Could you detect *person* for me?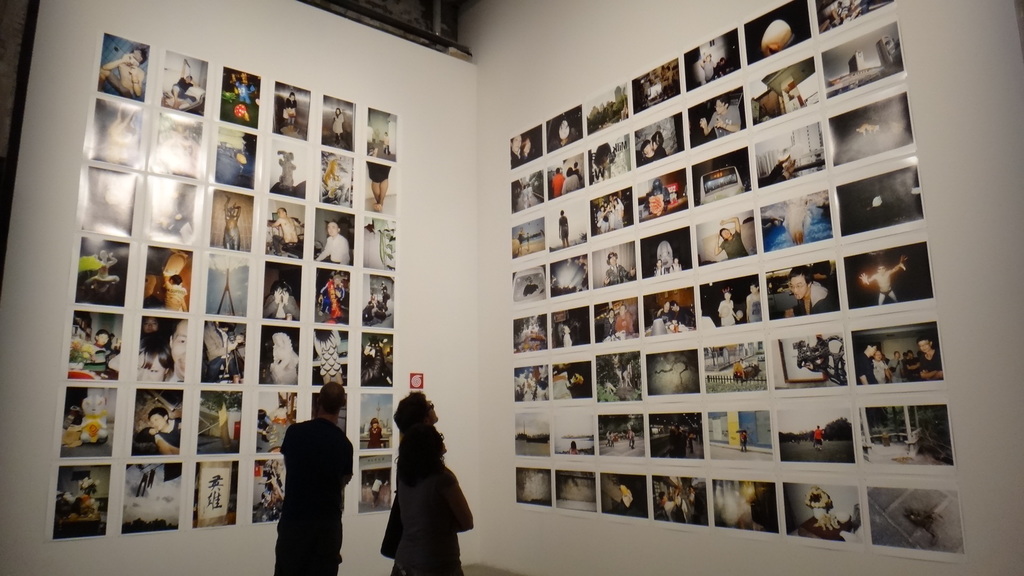
Detection result: locate(719, 285, 743, 330).
